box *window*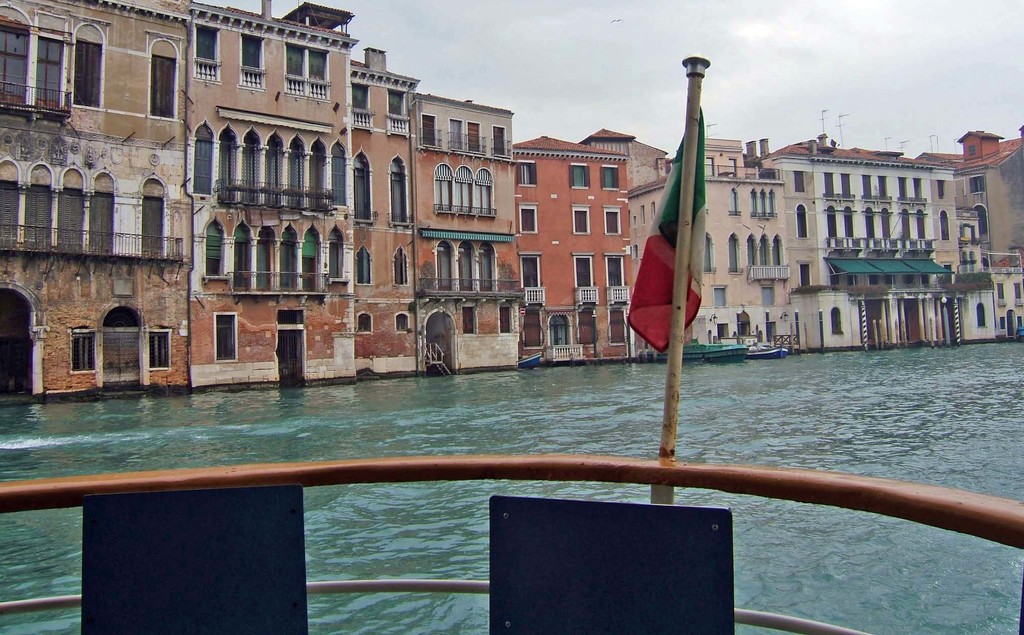
l=980, t=212, r=990, b=237
